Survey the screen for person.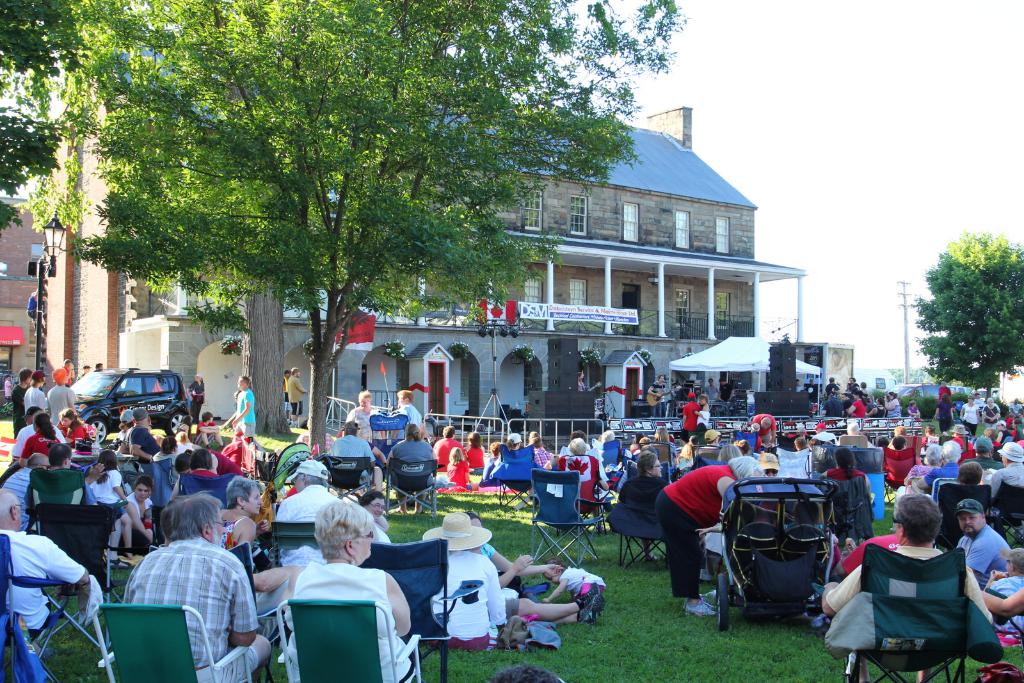
Survey found: 486:441:508:485.
